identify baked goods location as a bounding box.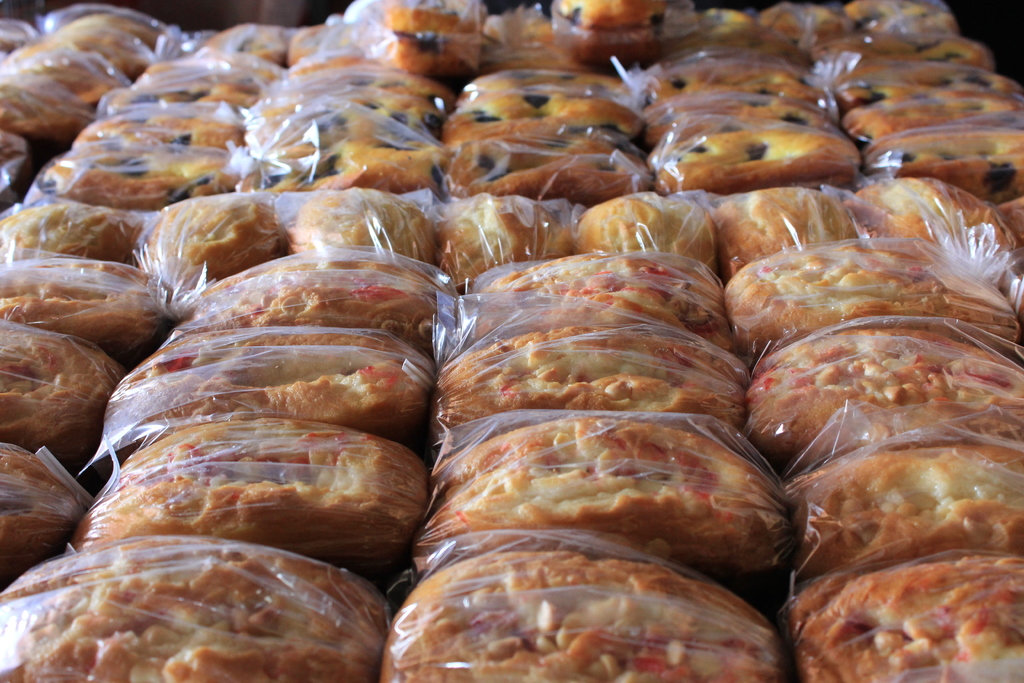
<region>378, 537, 790, 682</region>.
